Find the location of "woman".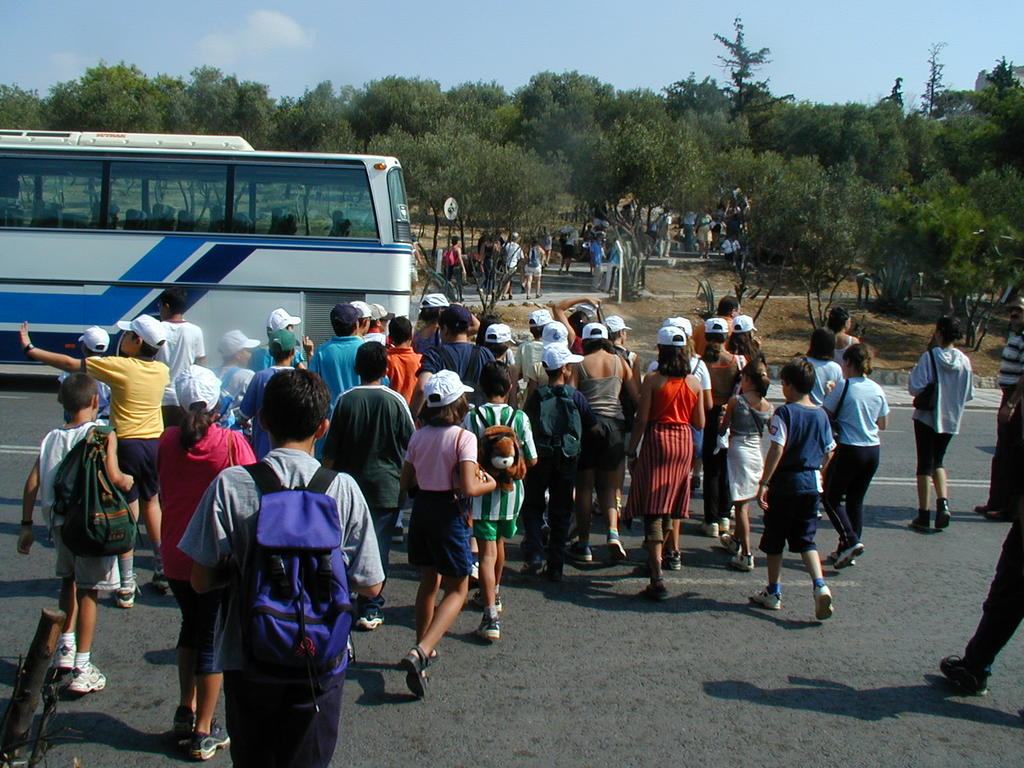
Location: 161:360:268:760.
